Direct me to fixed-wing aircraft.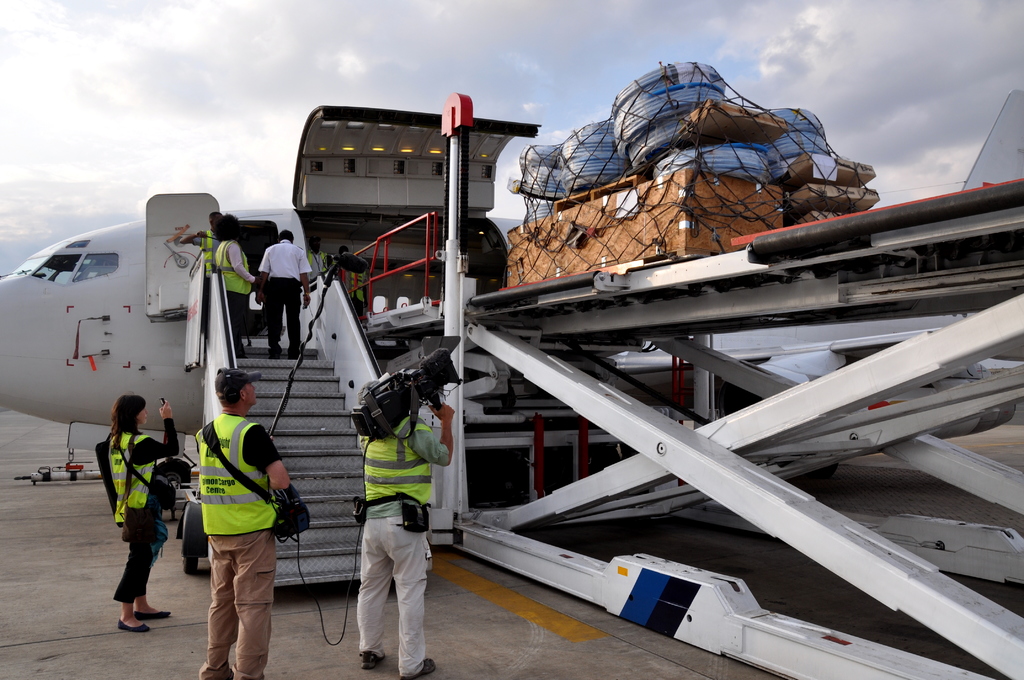
Direction: detection(0, 93, 1023, 602).
